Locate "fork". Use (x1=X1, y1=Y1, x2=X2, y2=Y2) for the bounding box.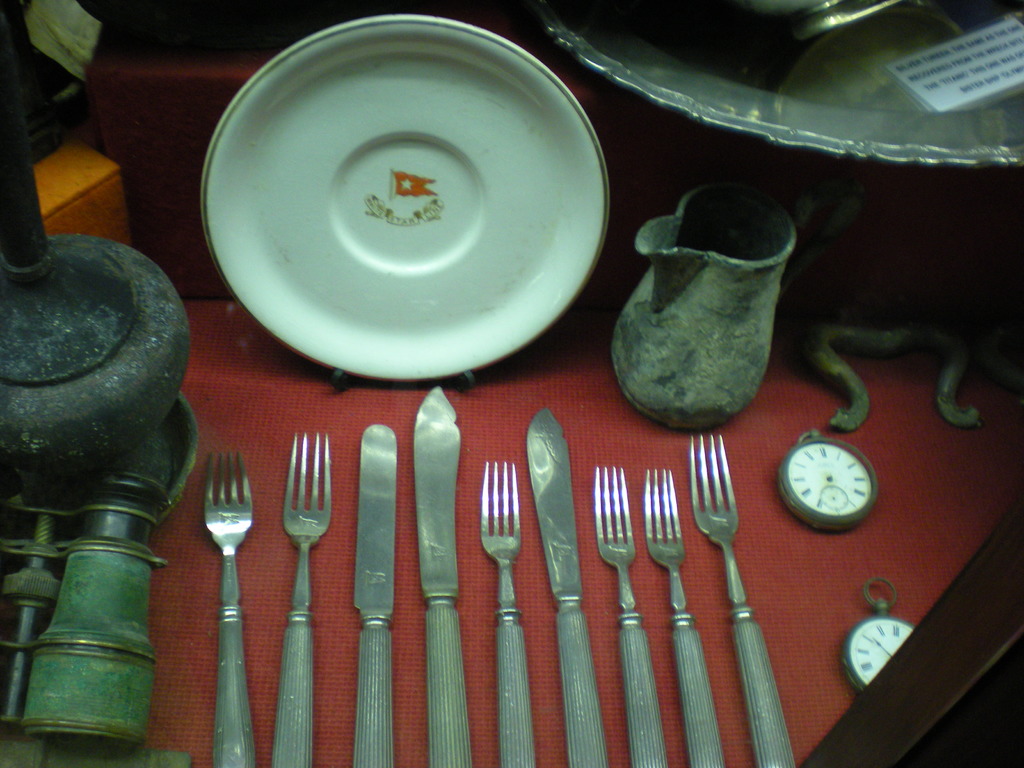
(x1=591, y1=466, x2=669, y2=767).
